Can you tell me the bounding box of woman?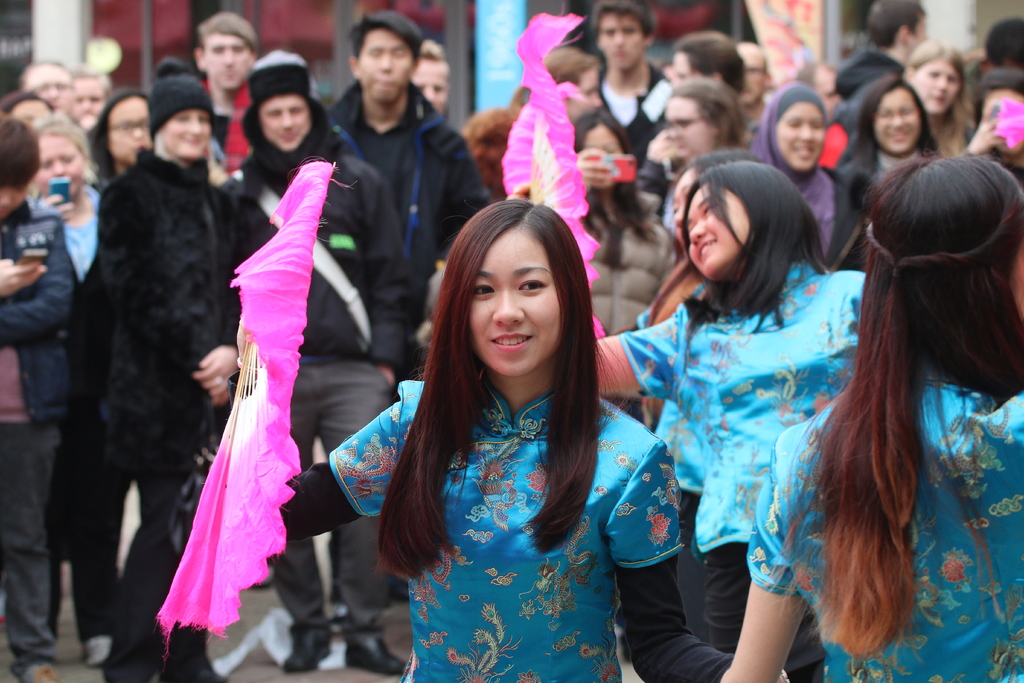
759,81,865,270.
